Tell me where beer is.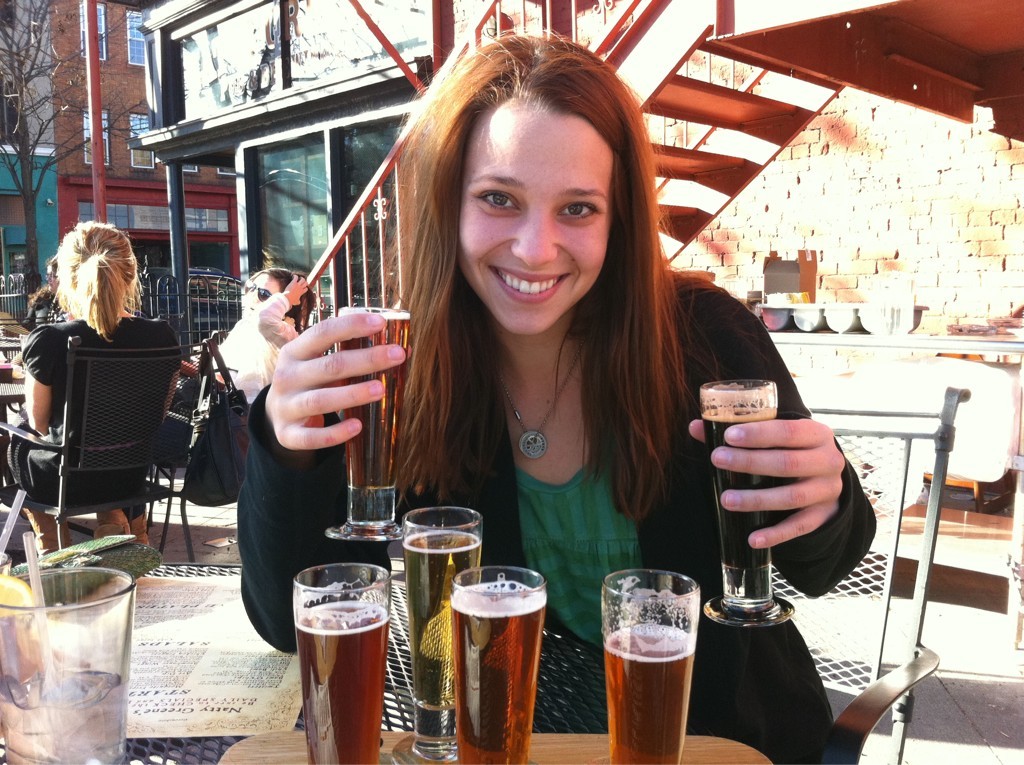
beer is at x1=450, y1=575, x2=547, y2=764.
